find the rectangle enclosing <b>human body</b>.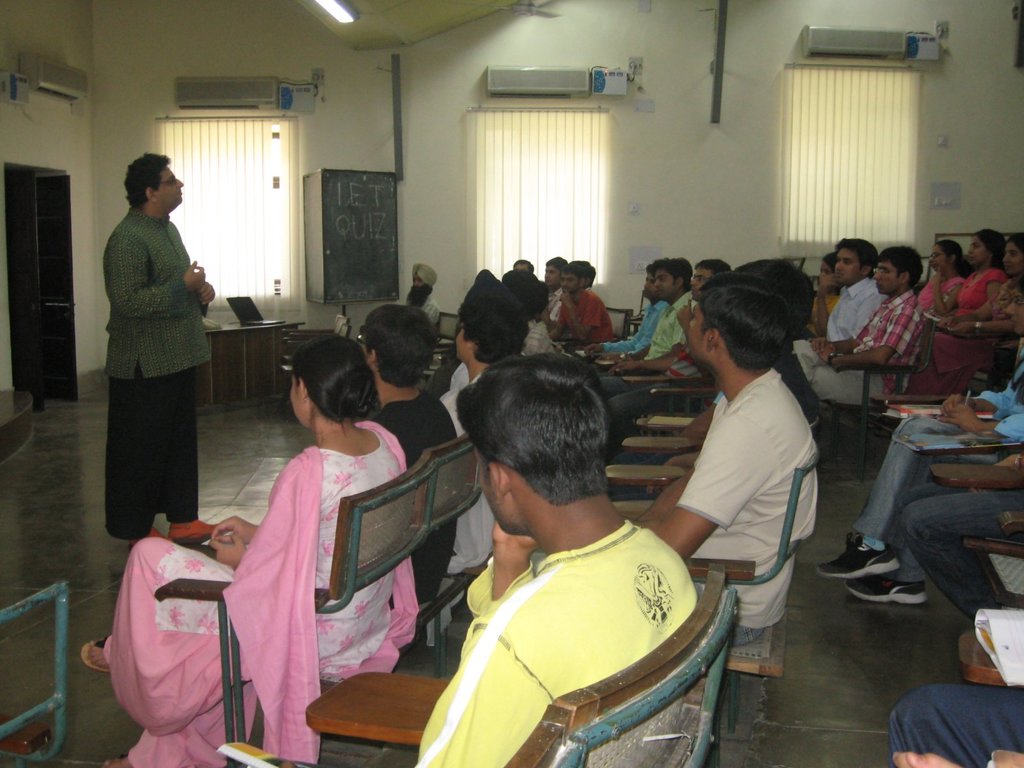
locate(492, 266, 556, 356).
